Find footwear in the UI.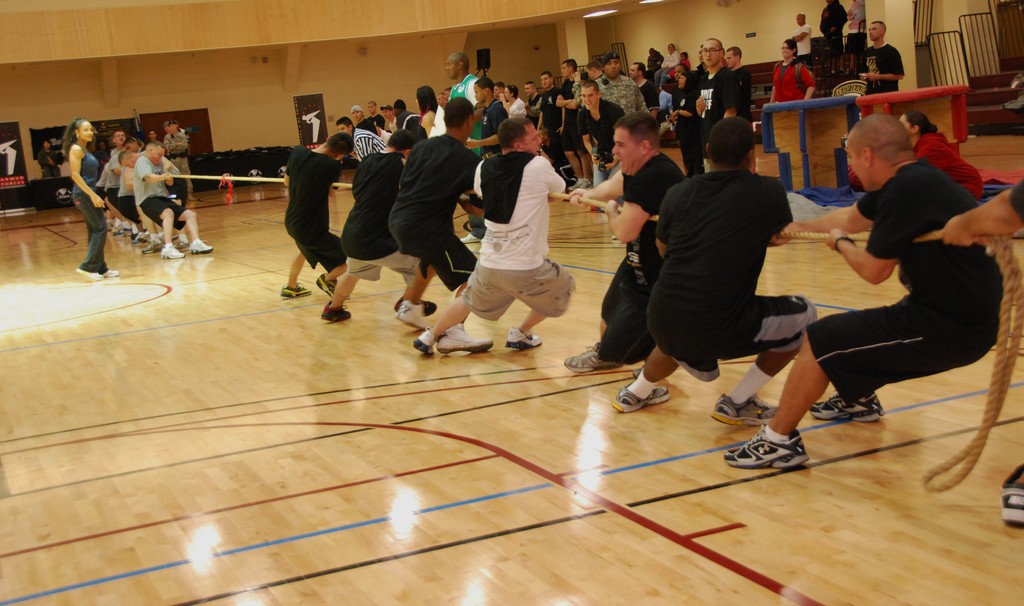
UI element at x1=102 y1=219 x2=162 y2=261.
